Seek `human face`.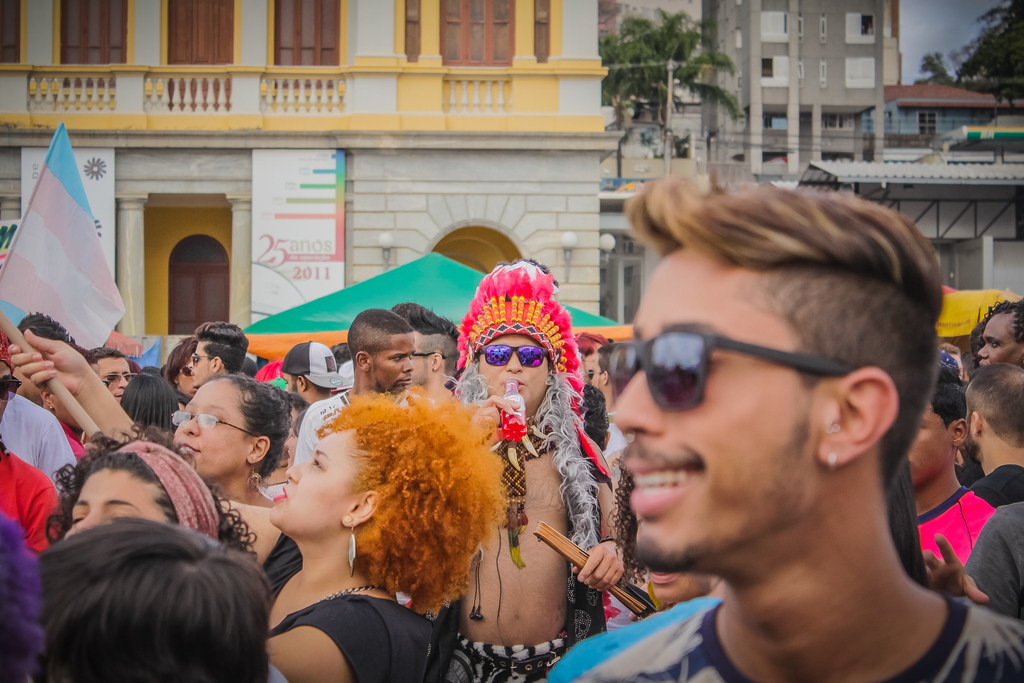
bbox(477, 329, 550, 406).
